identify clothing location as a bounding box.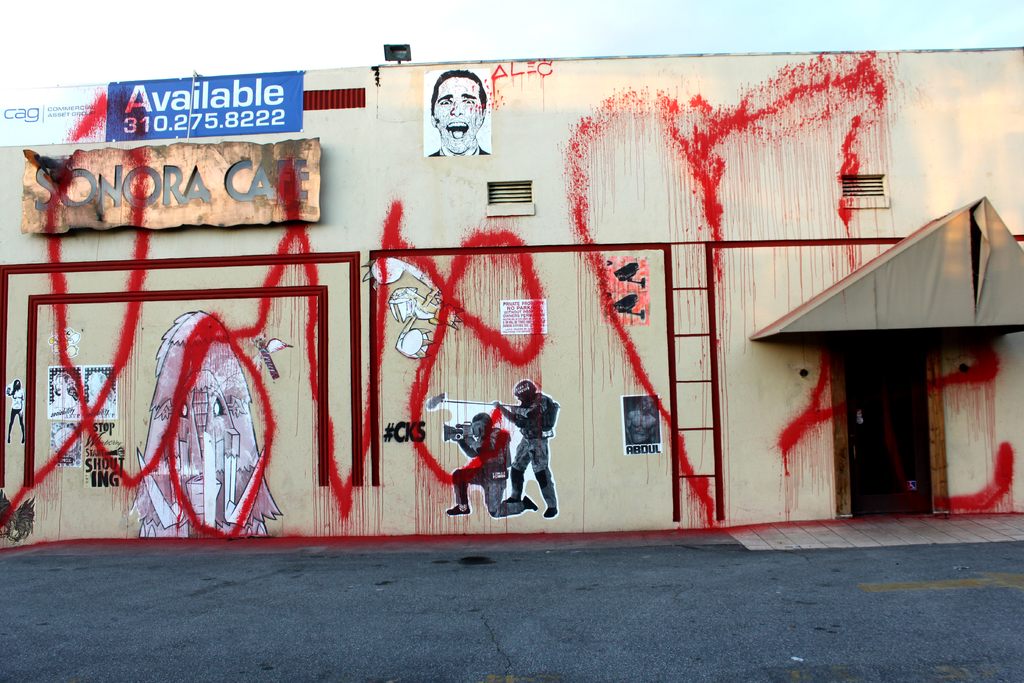
[x1=453, y1=432, x2=525, y2=519].
